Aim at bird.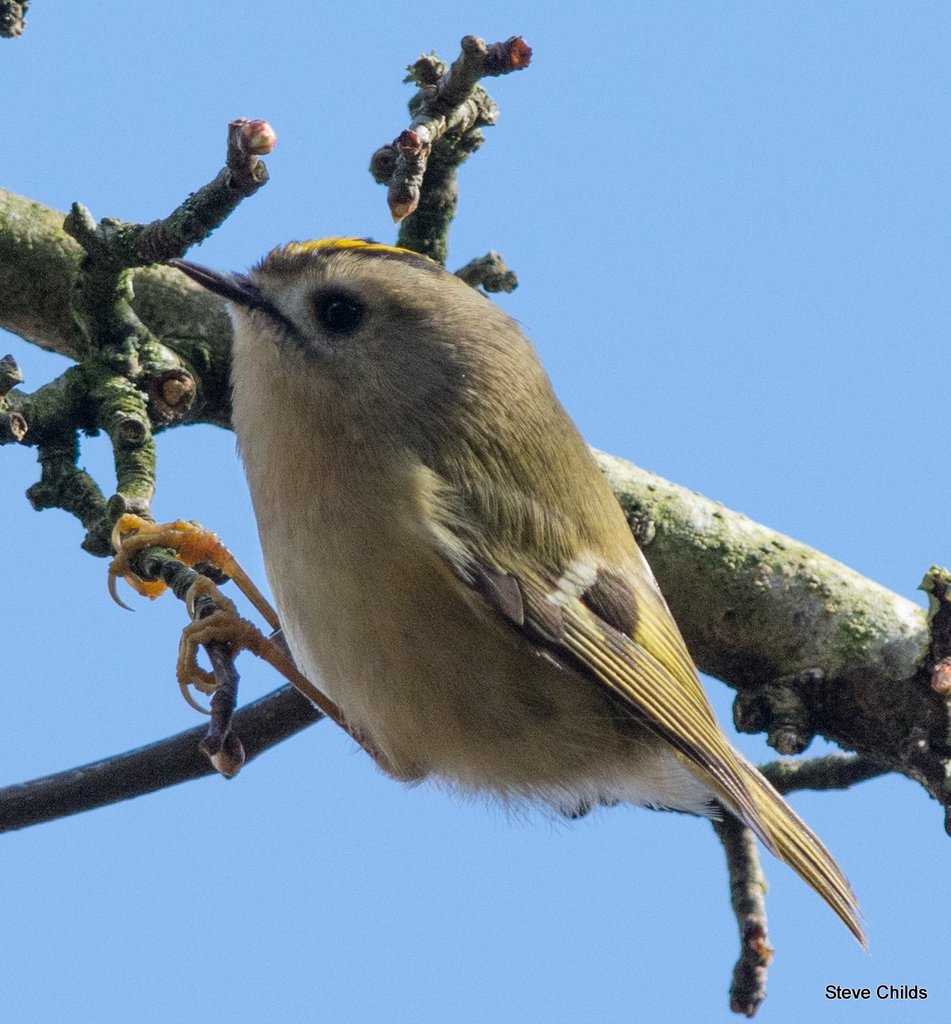
Aimed at 185,234,876,984.
